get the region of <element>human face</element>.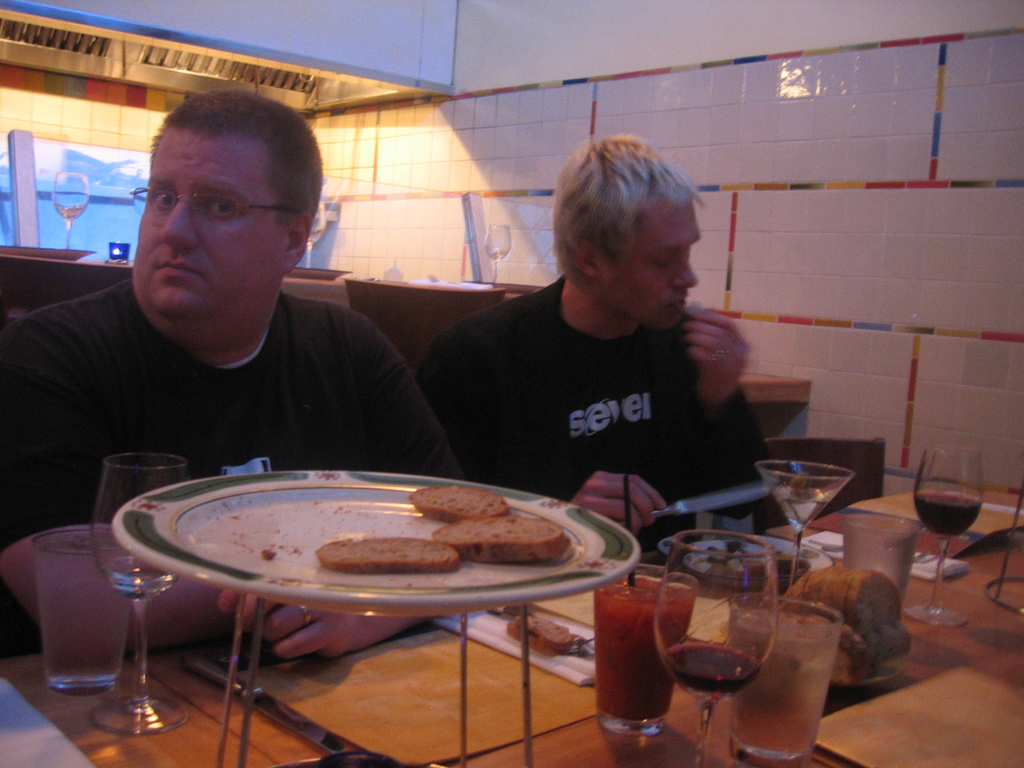
127:129:293:333.
